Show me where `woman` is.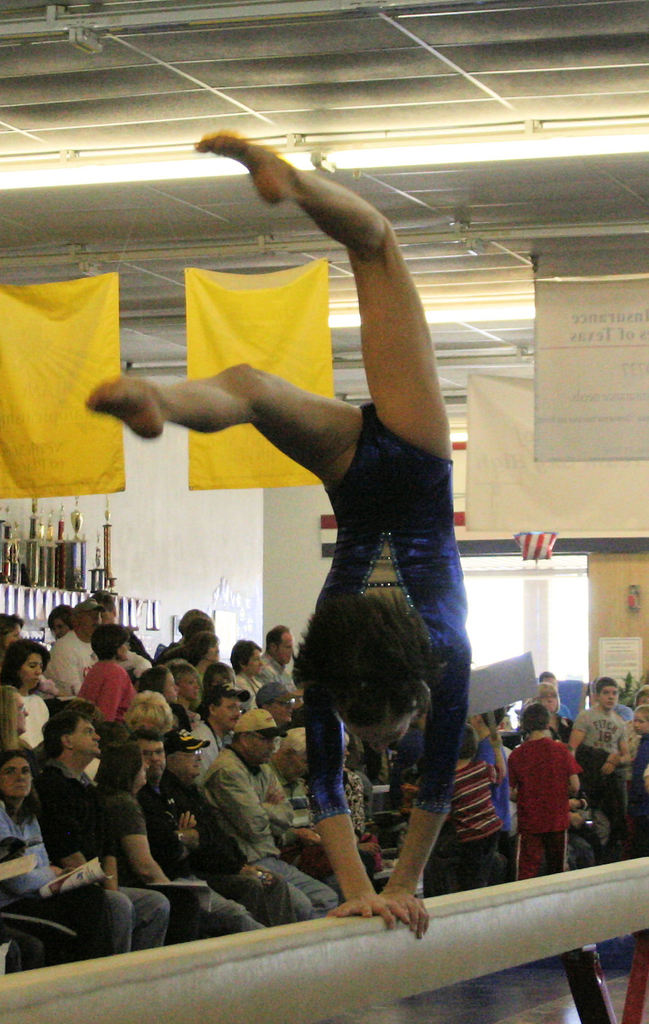
`woman` is at (624, 698, 648, 859).
